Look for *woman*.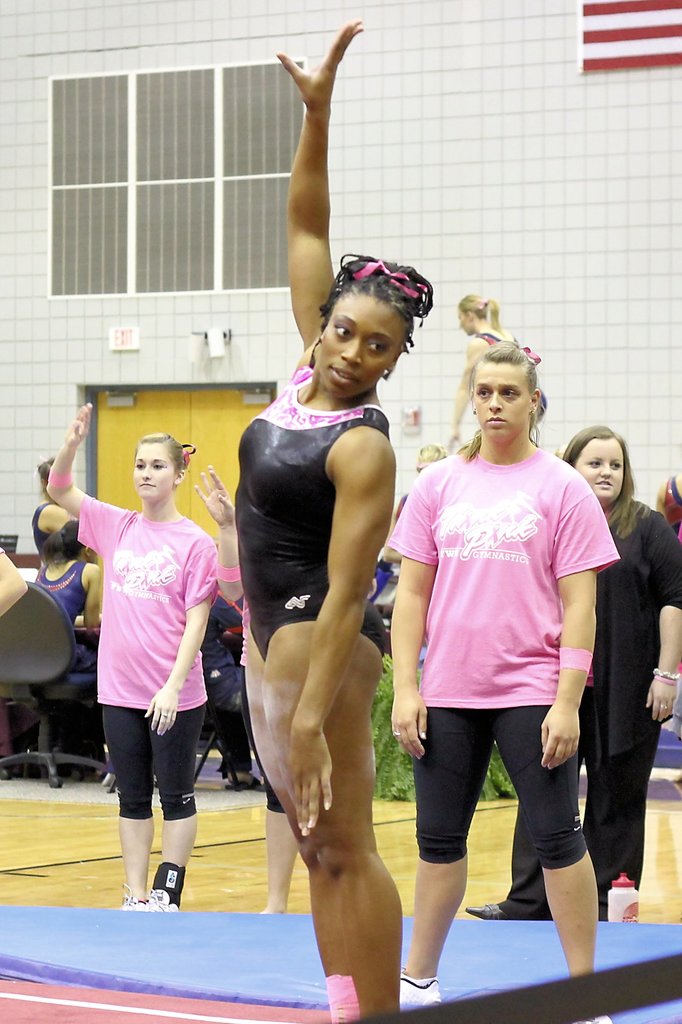
Found: region(199, 580, 262, 787).
